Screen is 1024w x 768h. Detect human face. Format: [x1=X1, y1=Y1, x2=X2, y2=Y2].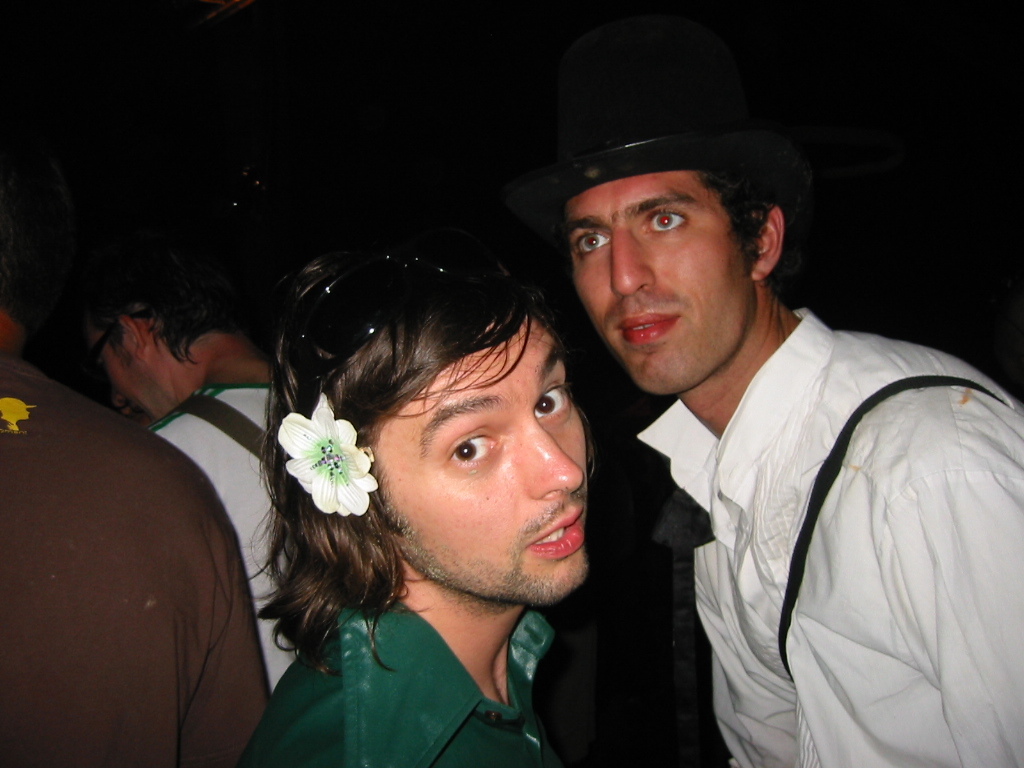
[x1=573, y1=176, x2=761, y2=394].
